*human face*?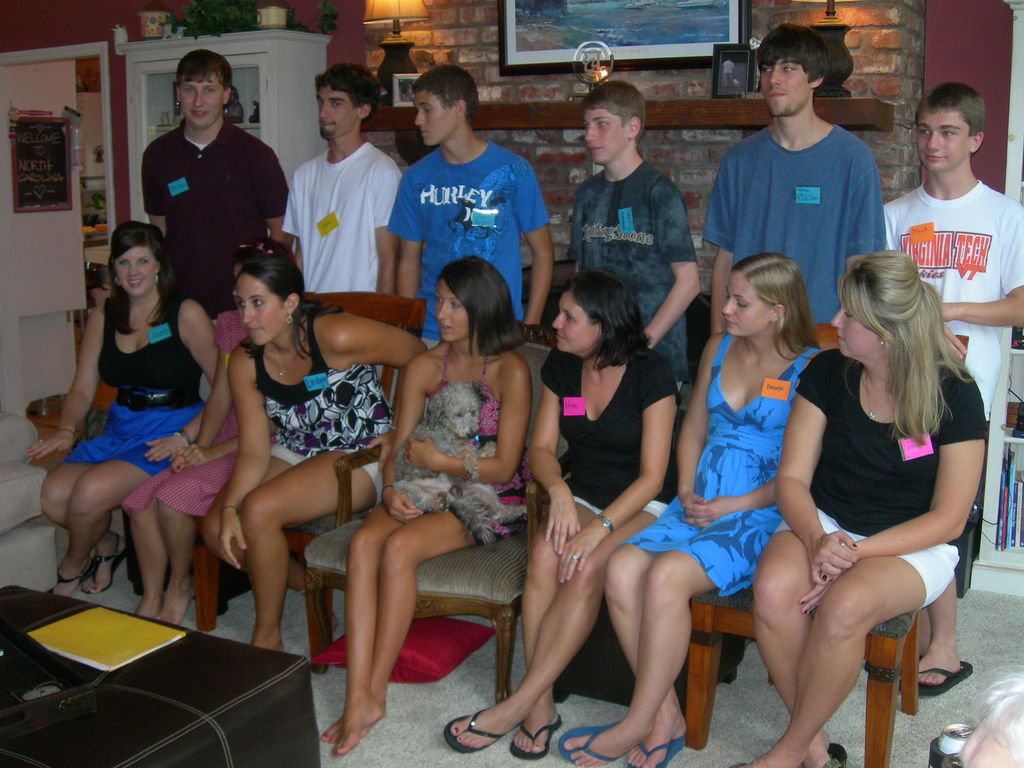
BBox(757, 57, 808, 116)
